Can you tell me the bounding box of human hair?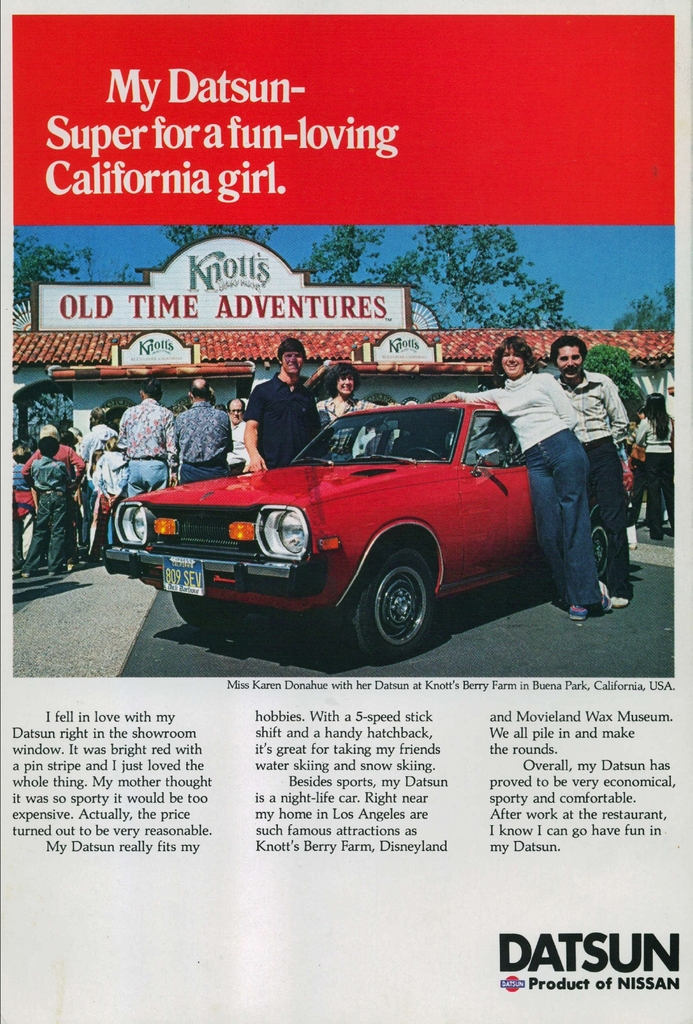
(left=276, top=337, right=305, bottom=364).
